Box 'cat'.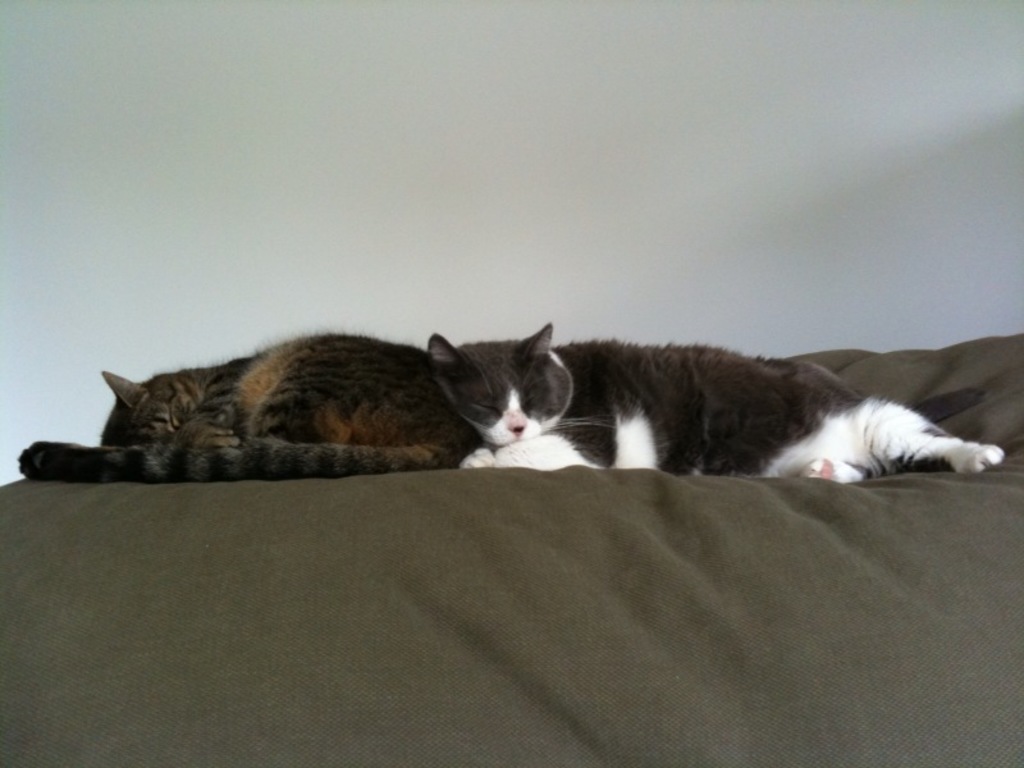
(14,325,472,475).
